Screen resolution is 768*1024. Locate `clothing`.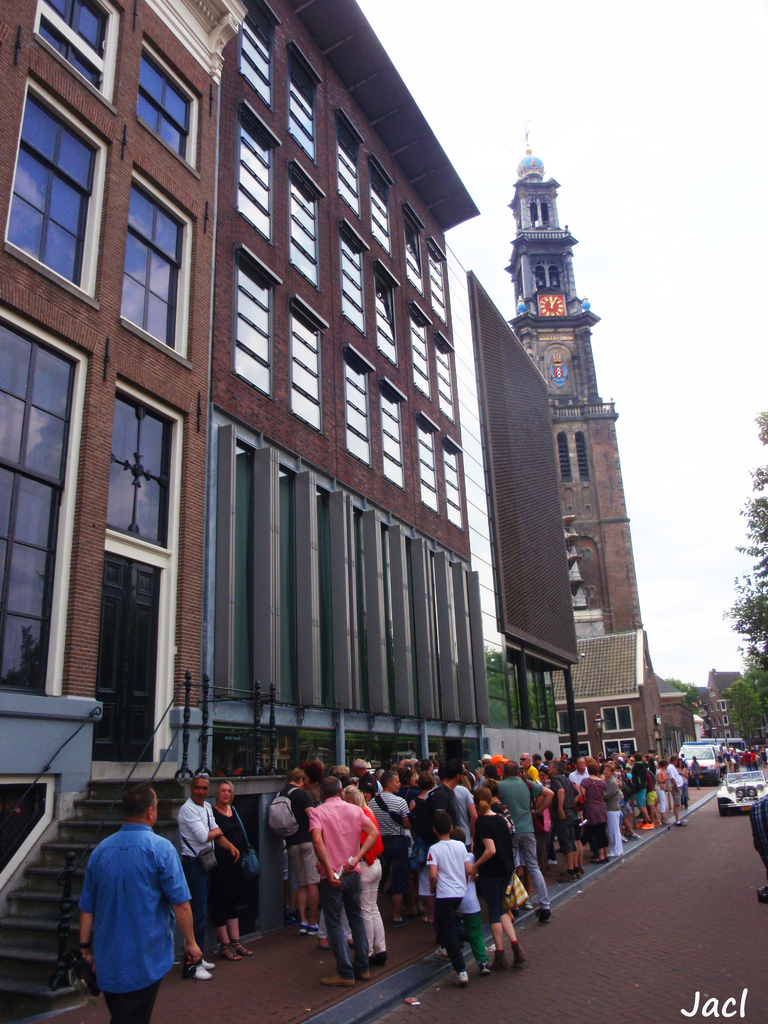
{"x1": 407, "y1": 792, "x2": 451, "y2": 865}.
